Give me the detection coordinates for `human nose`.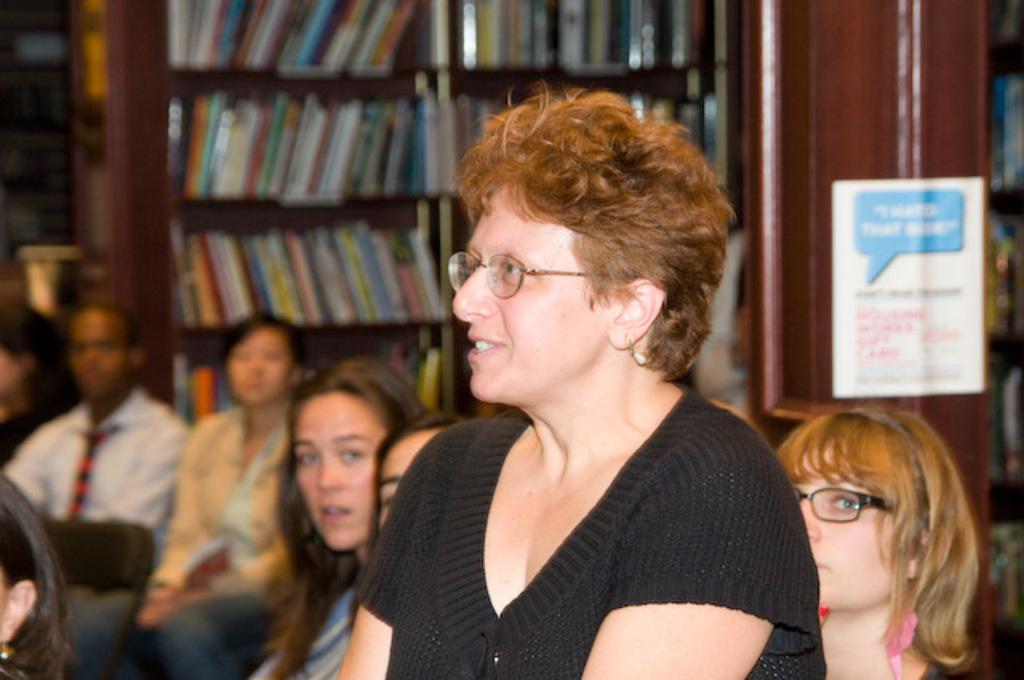
pyautogui.locateOnScreen(795, 498, 822, 546).
